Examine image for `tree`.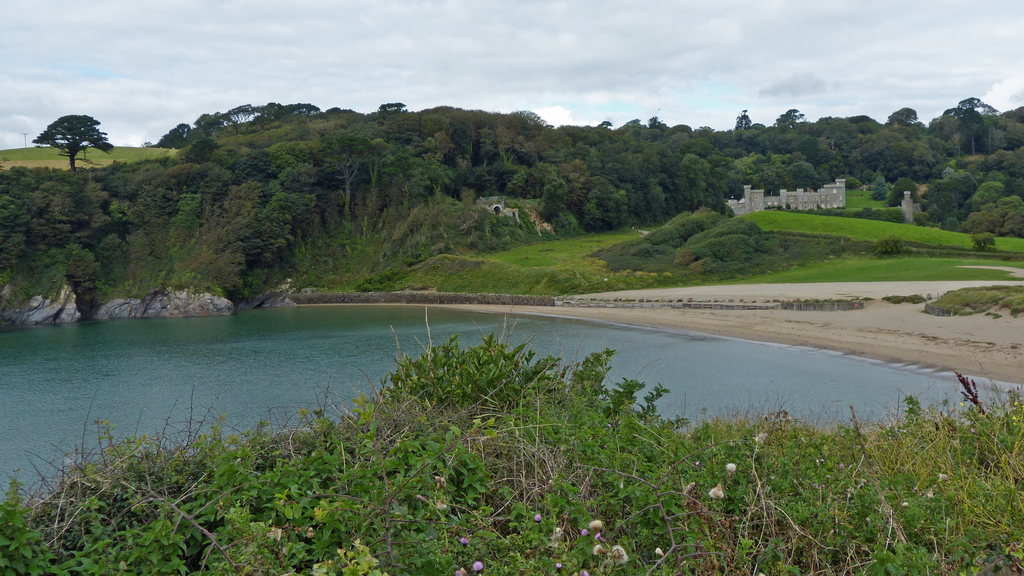
Examination result: {"x1": 496, "y1": 108, "x2": 543, "y2": 164}.
